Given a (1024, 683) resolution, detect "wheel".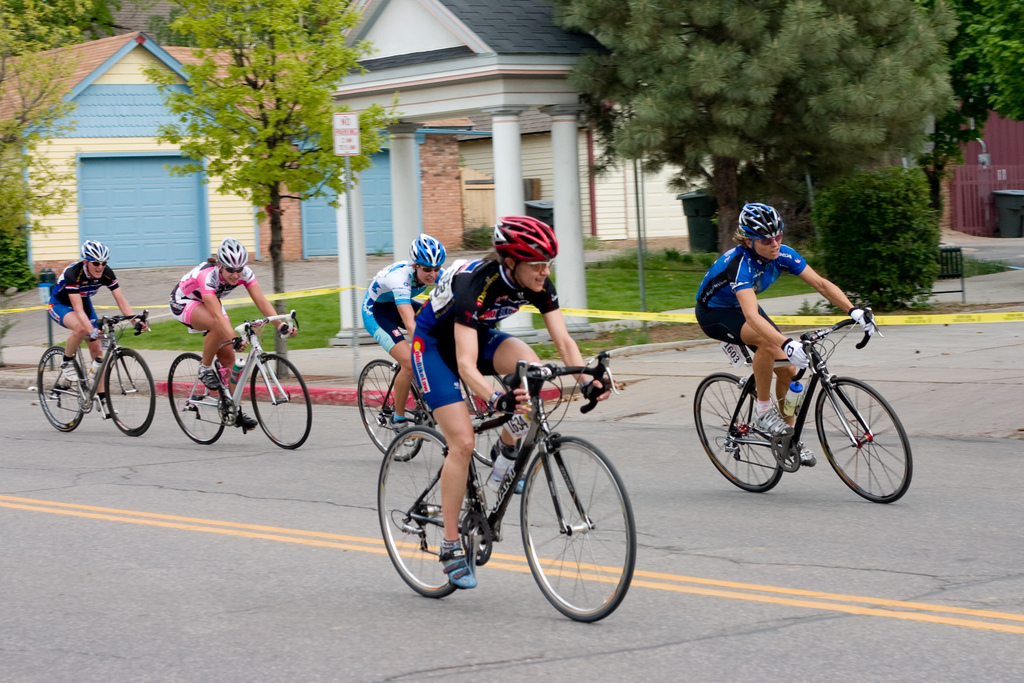
{"x1": 166, "y1": 351, "x2": 228, "y2": 444}.
